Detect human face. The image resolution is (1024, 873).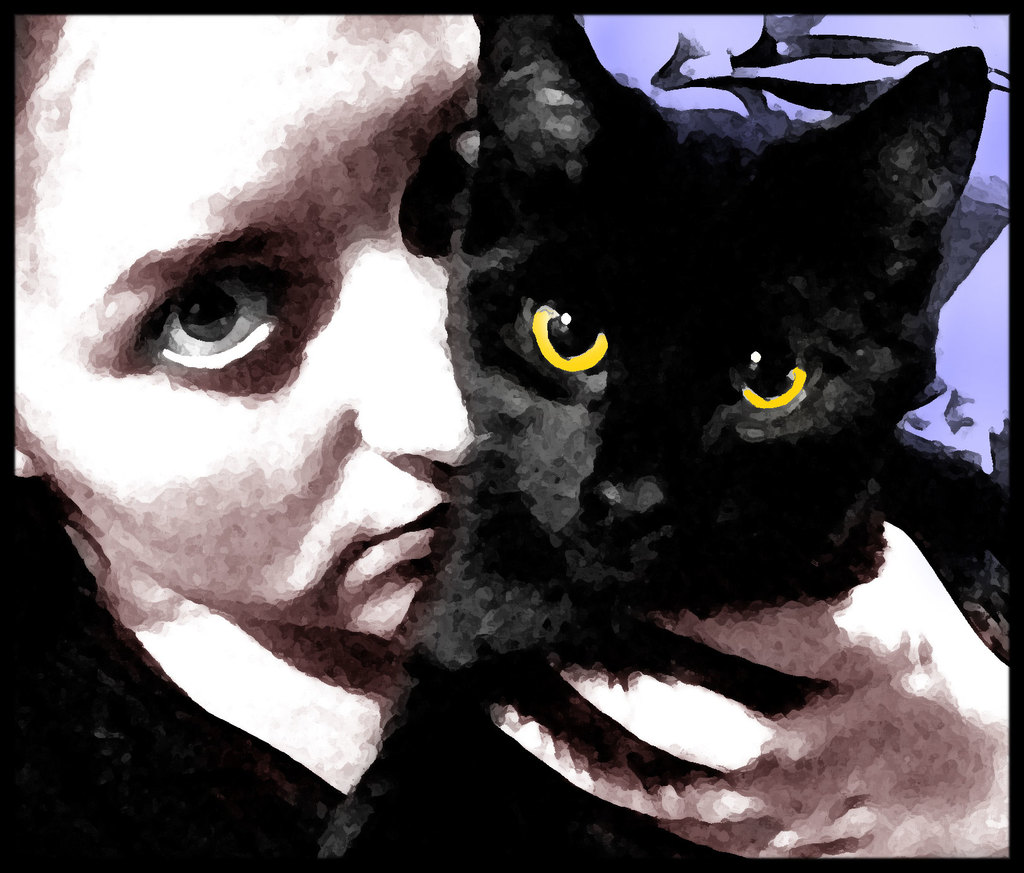
box(12, 11, 481, 637).
